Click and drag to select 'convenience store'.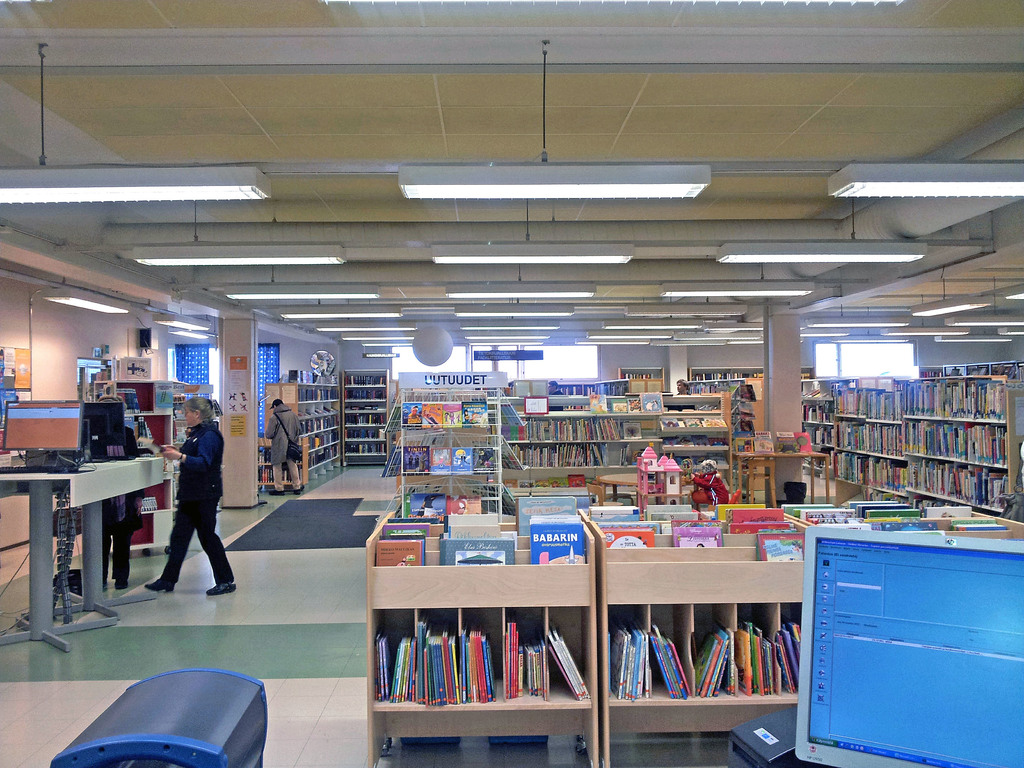
Selection: (0, 0, 1023, 767).
